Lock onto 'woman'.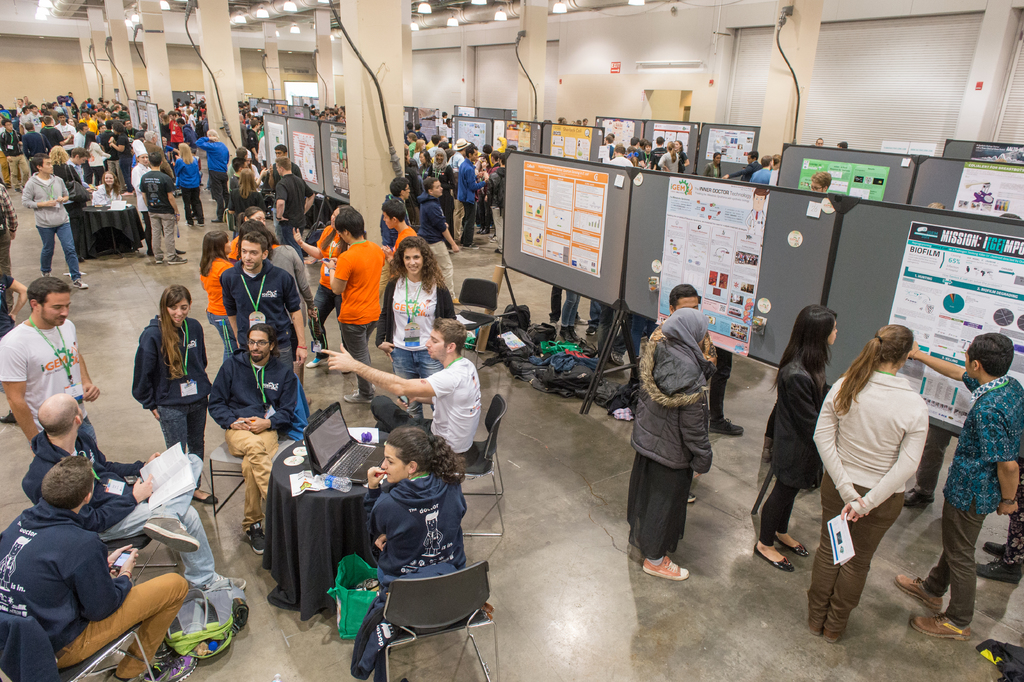
Locked: [x1=364, y1=429, x2=473, y2=580].
